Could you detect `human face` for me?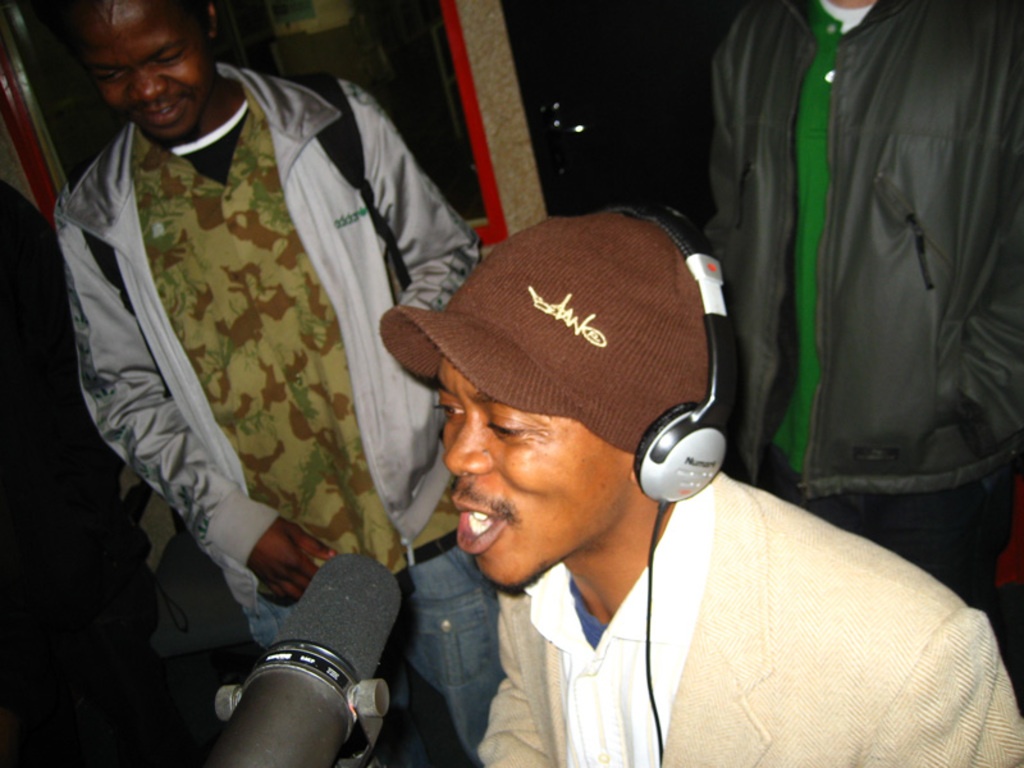
Detection result: bbox(95, 12, 209, 143).
